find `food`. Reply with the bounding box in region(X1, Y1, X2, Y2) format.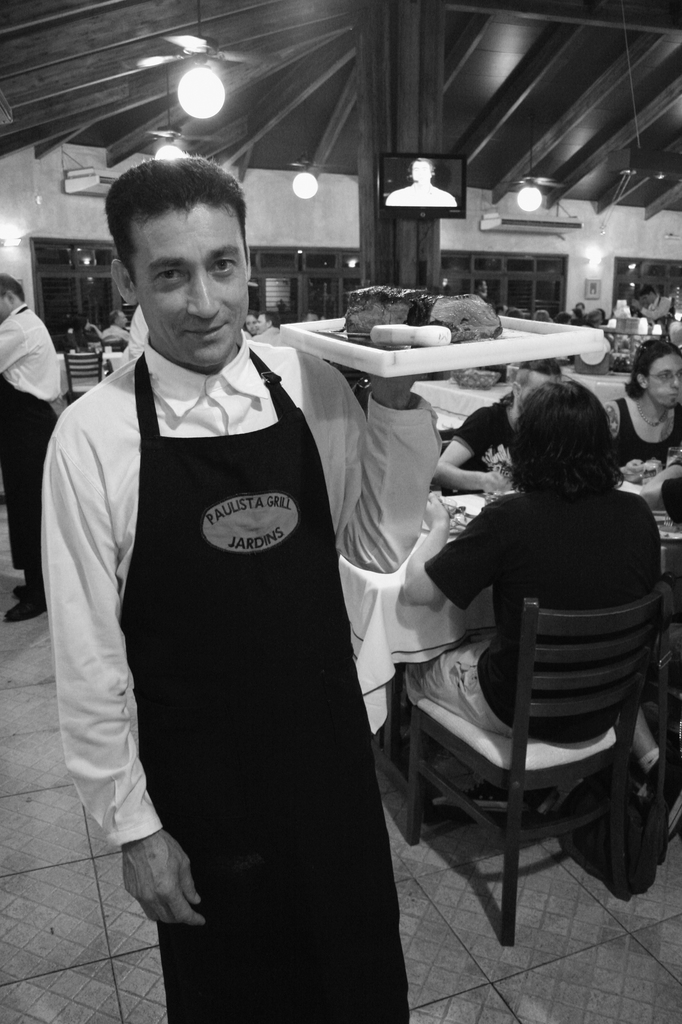
region(338, 282, 436, 349).
